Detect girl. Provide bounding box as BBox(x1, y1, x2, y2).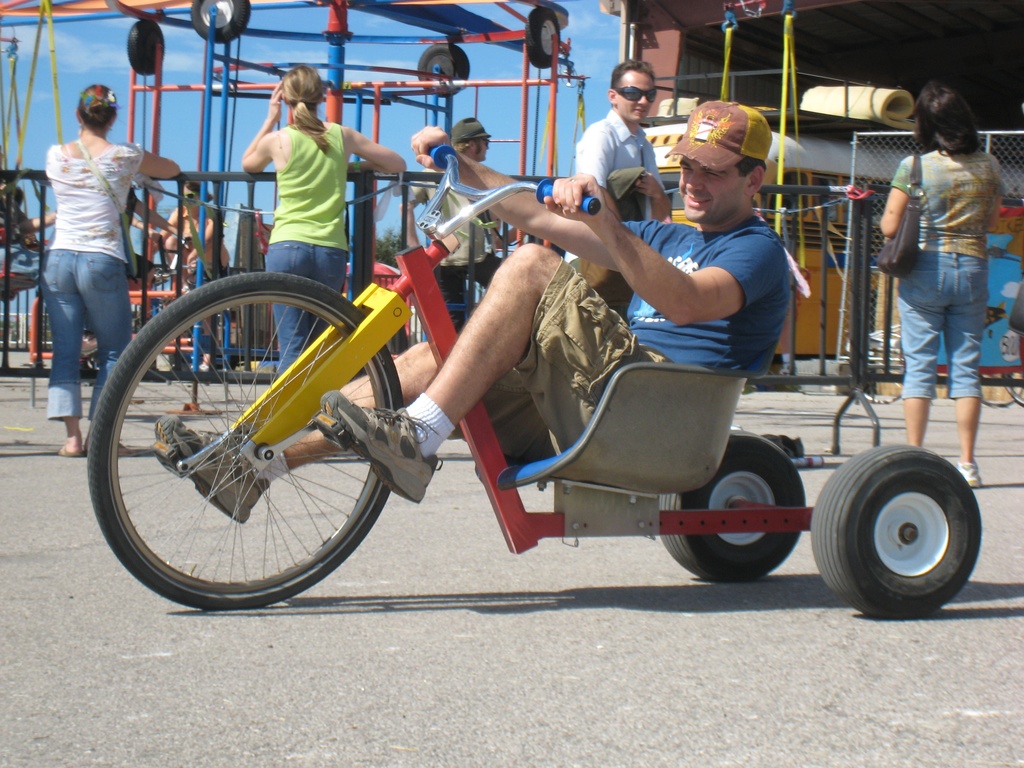
BBox(242, 60, 411, 378).
